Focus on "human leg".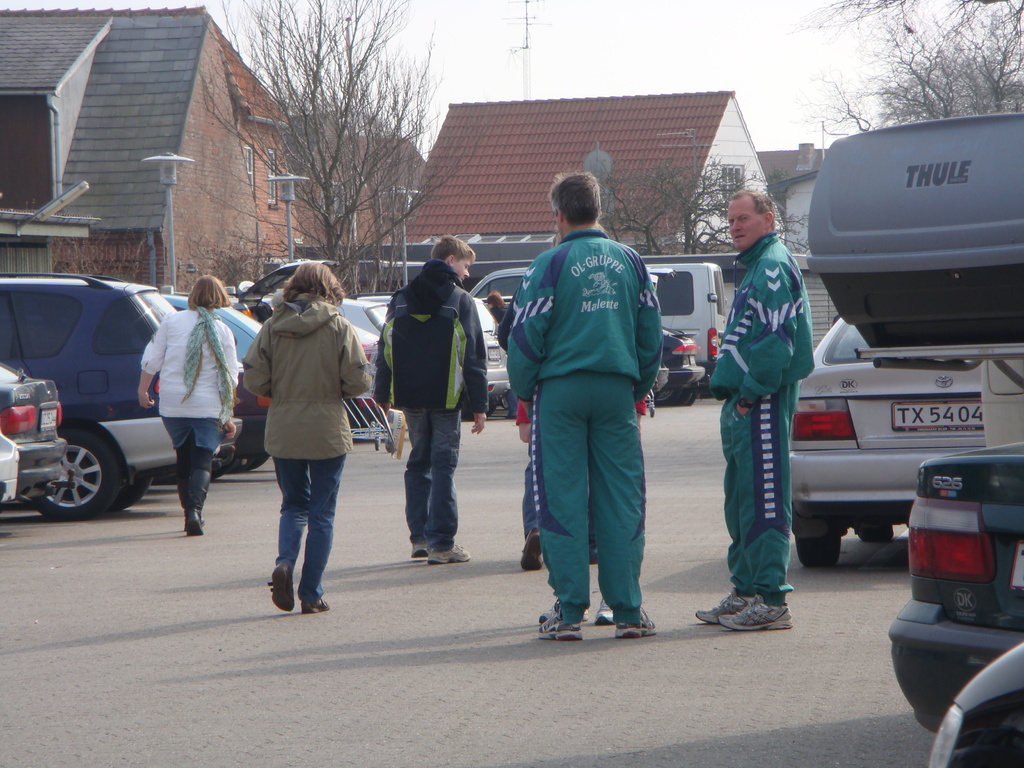
Focused at 595:595:613:625.
